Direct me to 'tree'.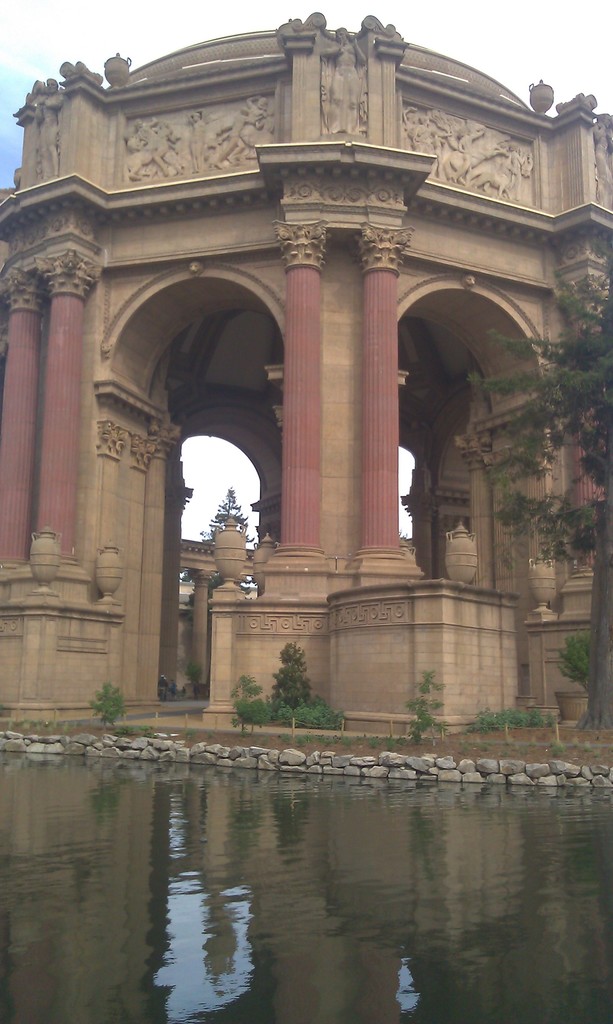
Direction: l=195, t=488, r=254, b=548.
